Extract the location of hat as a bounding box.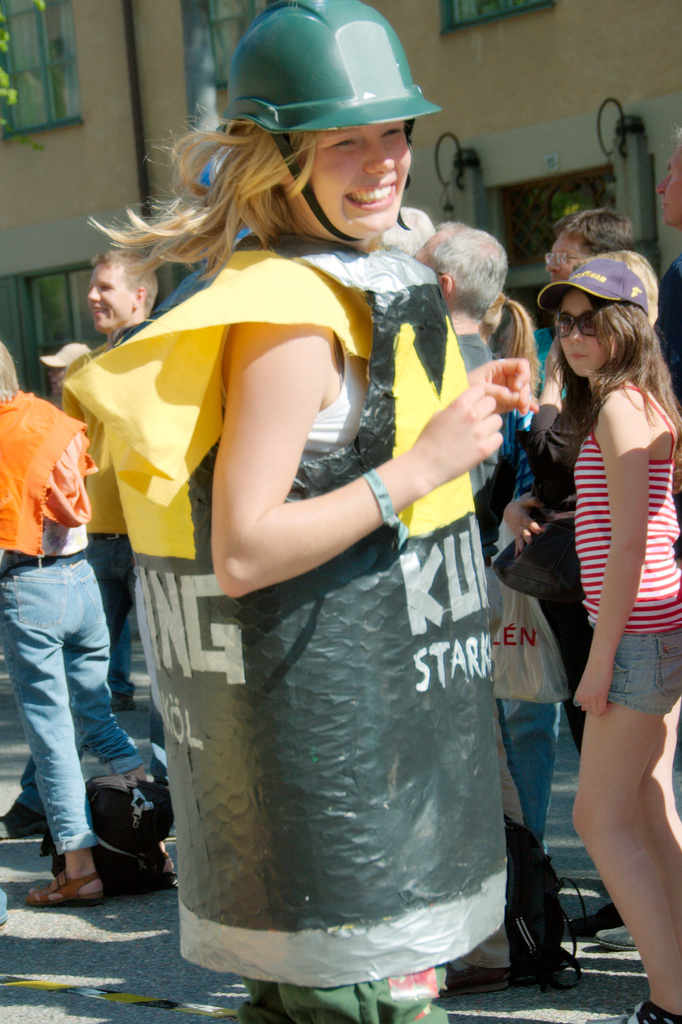
crop(38, 343, 90, 367).
